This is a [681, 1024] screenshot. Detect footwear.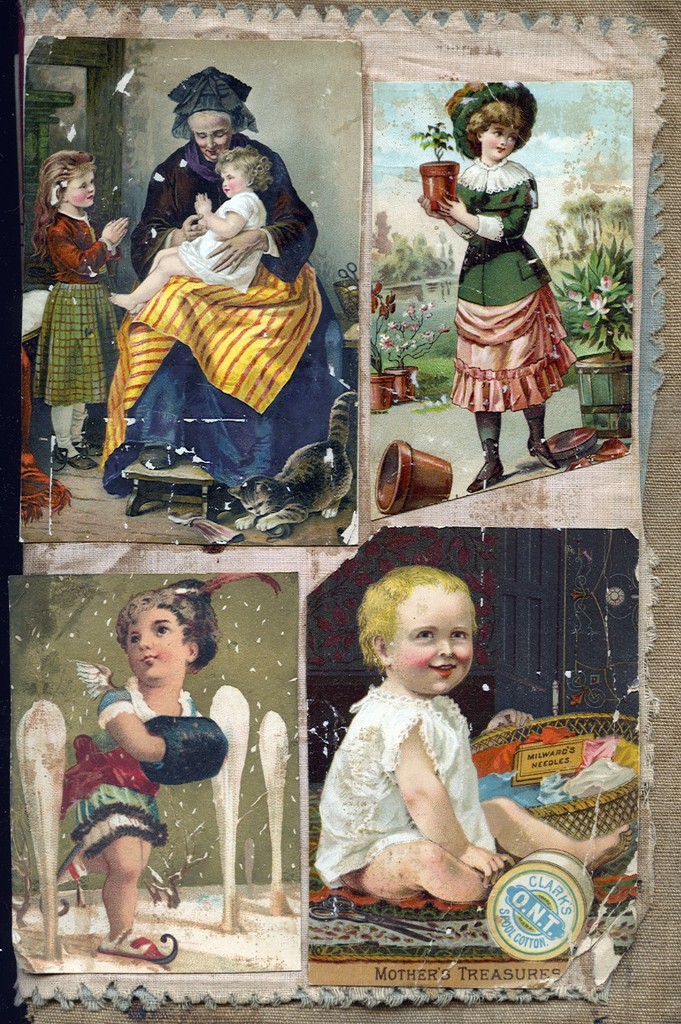
BBox(52, 447, 100, 470).
